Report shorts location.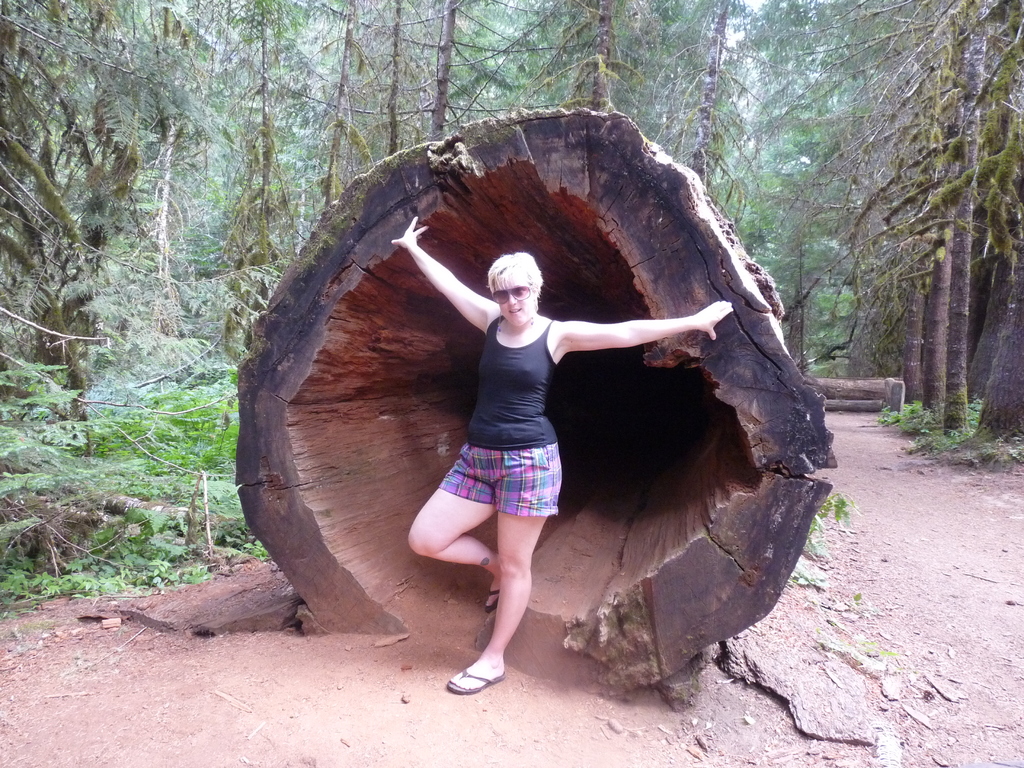
Report: (440,461,570,525).
